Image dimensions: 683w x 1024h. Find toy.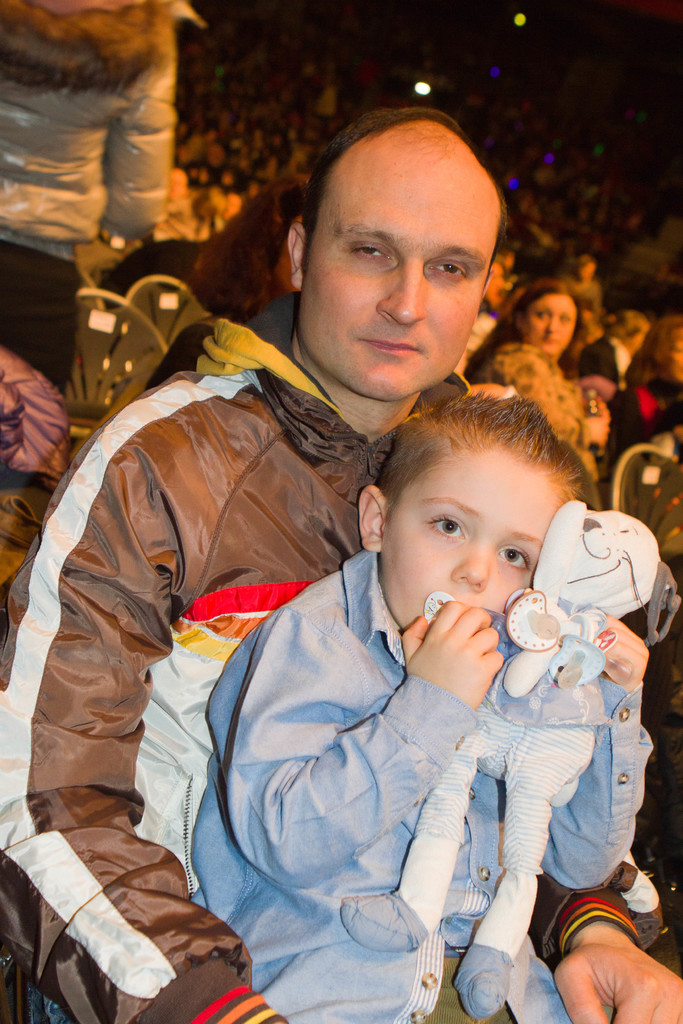
l=418, t=504, r=673, b=1010.
